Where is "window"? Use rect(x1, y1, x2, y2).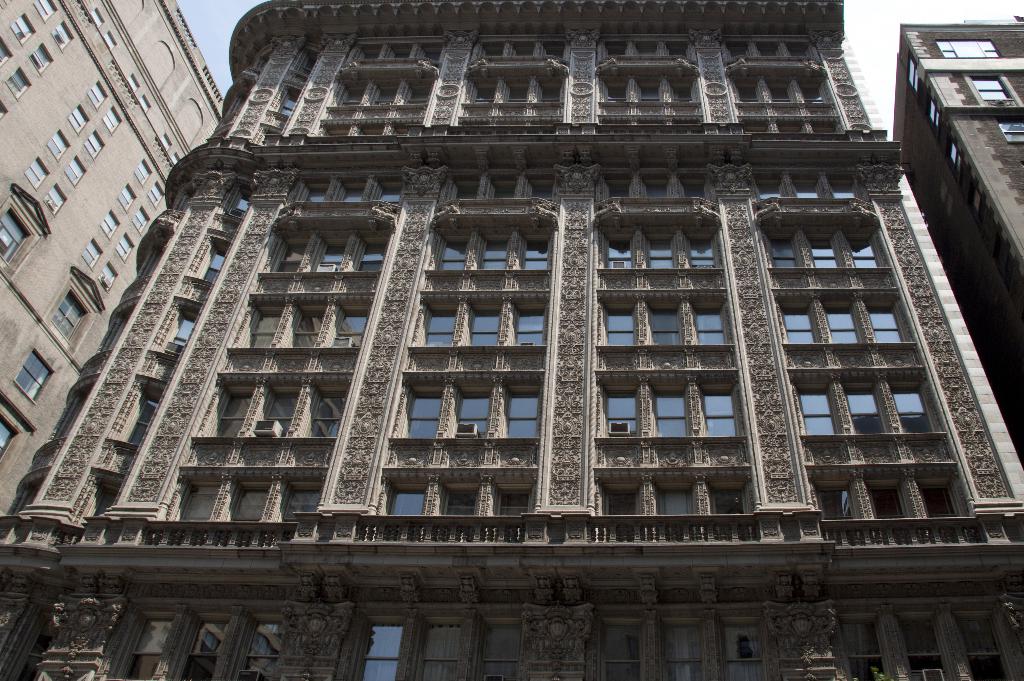
rect(221, 189, 251, 219).
